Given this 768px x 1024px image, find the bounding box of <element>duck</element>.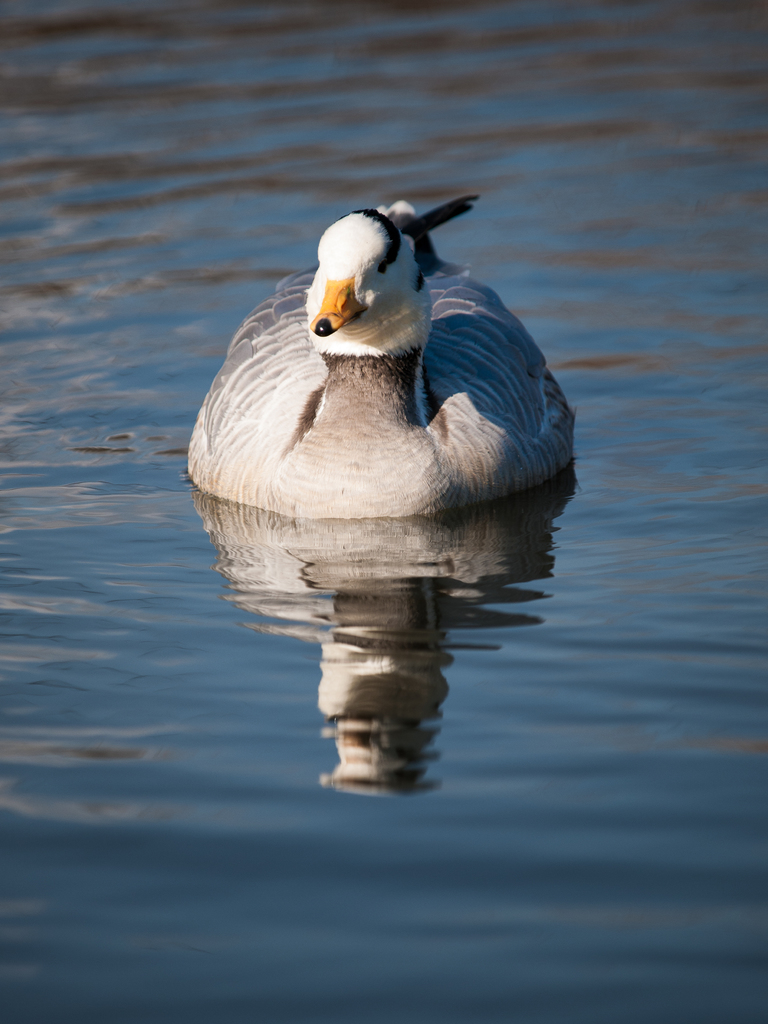
Rect(196, 154, 600, 537).
